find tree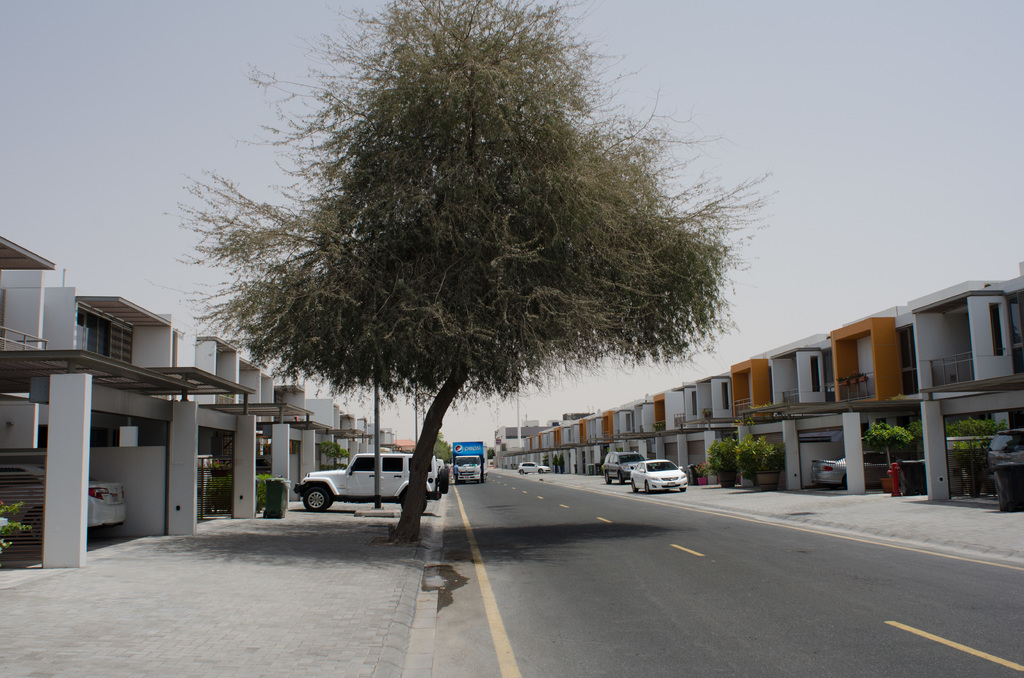
l=436, t=432, r=451, b=464
